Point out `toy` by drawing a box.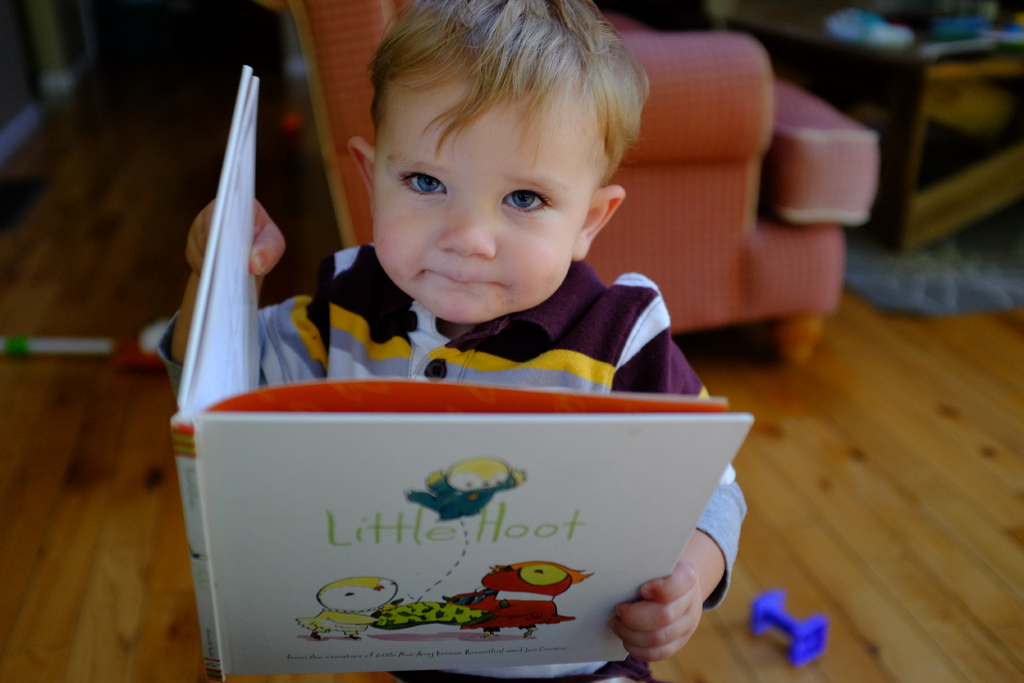
(762, 592, 842, 674).
